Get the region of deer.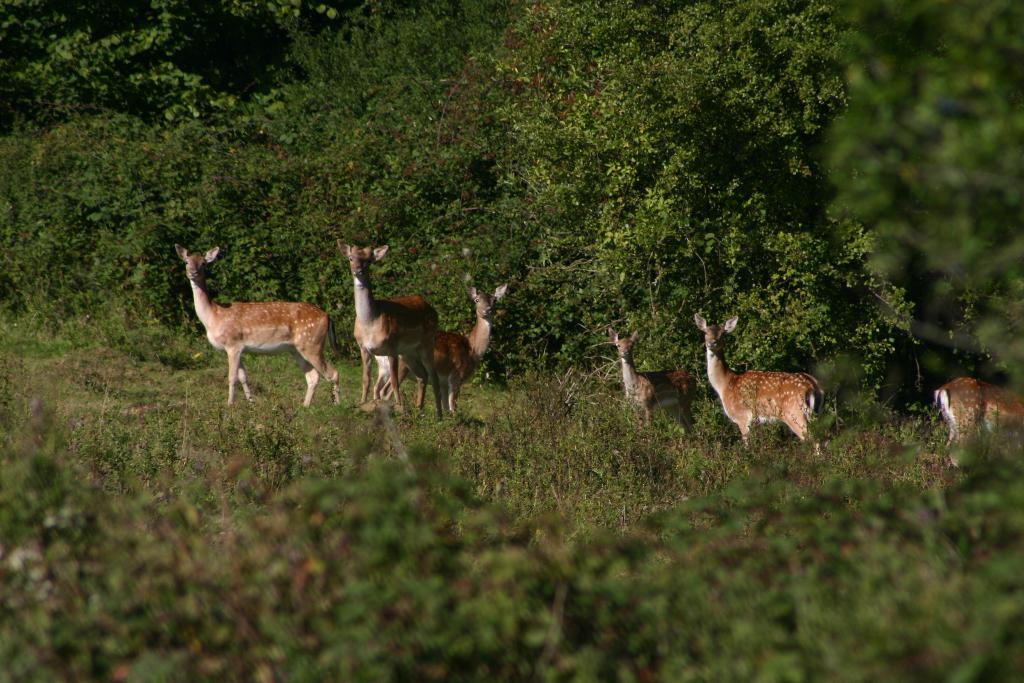
l=609, t=329, r=696, b=439.
